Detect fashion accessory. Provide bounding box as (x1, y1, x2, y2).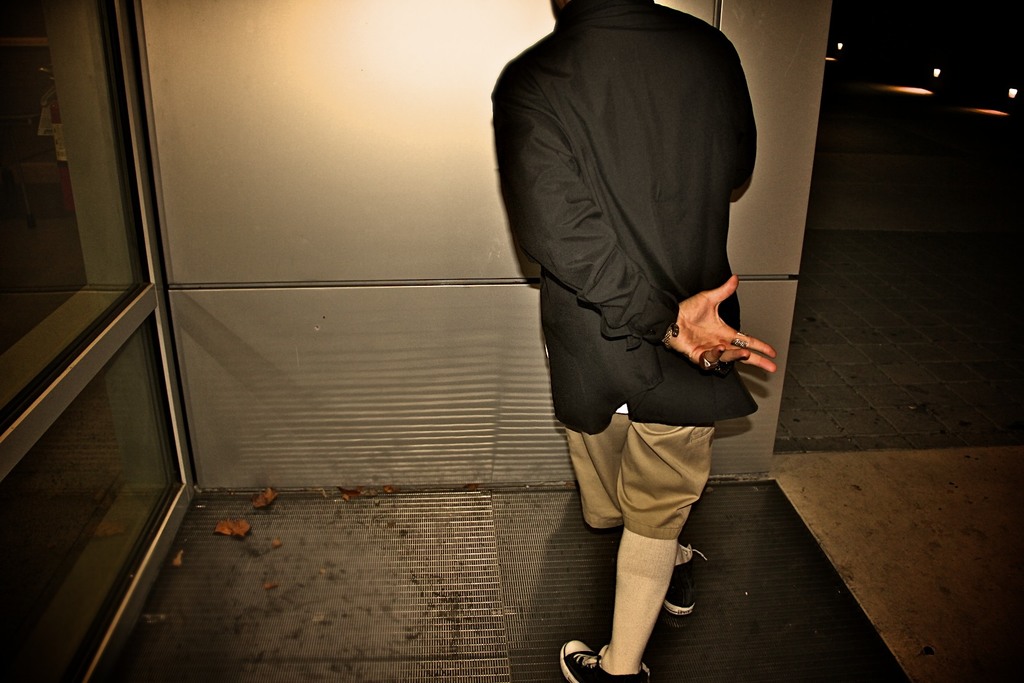
(731, 331, 744, 348).
